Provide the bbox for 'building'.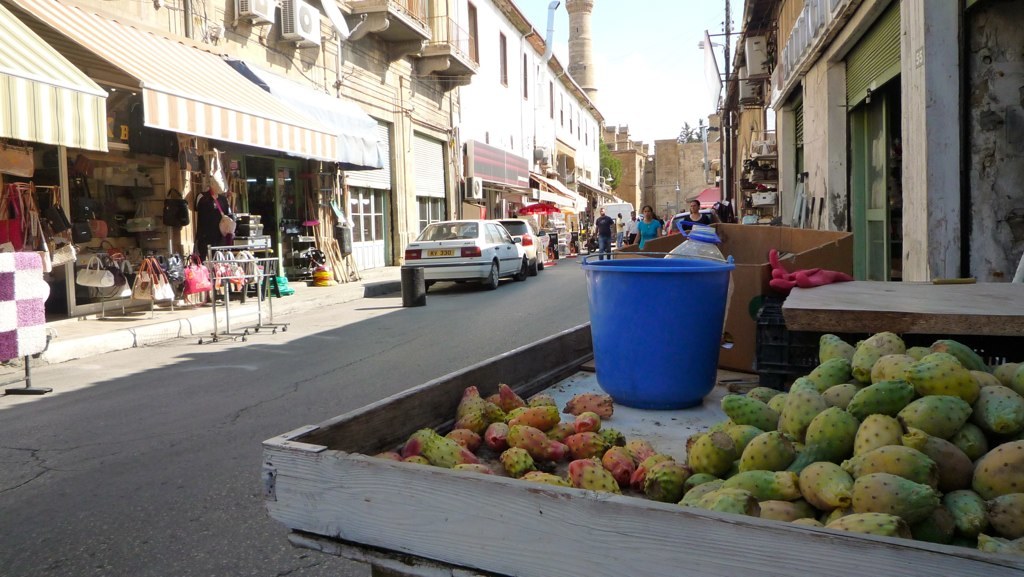
717 0 807 225.
